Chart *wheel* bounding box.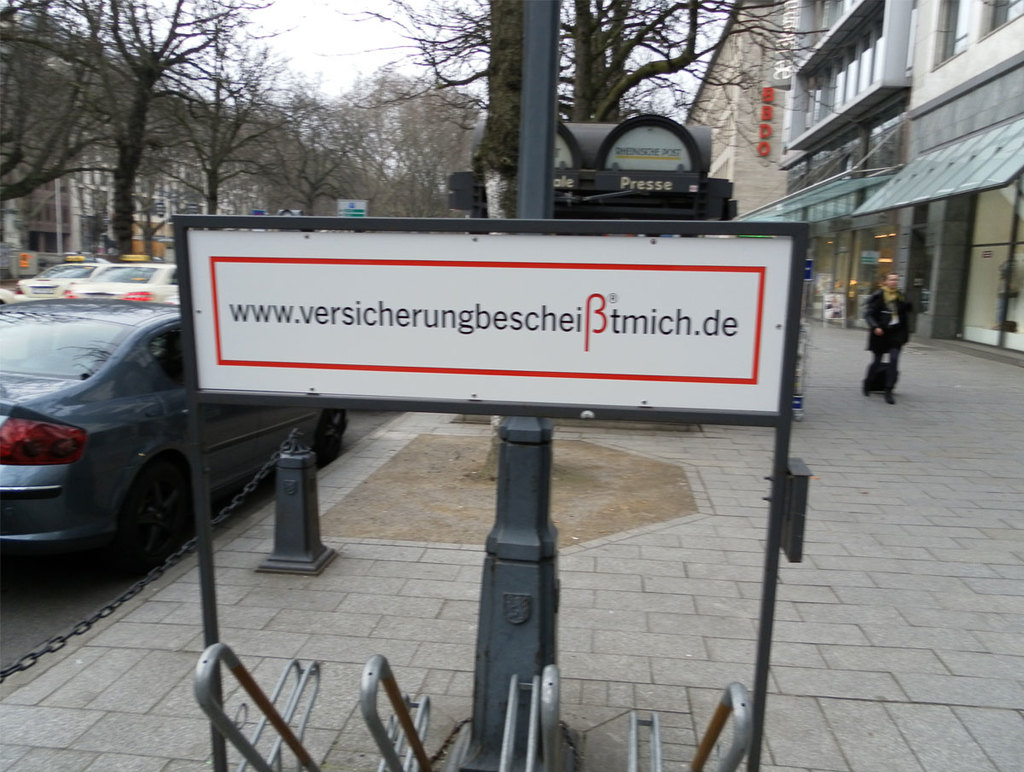
Charted: <bbox>122, 467, 177, 577</bbox>.
